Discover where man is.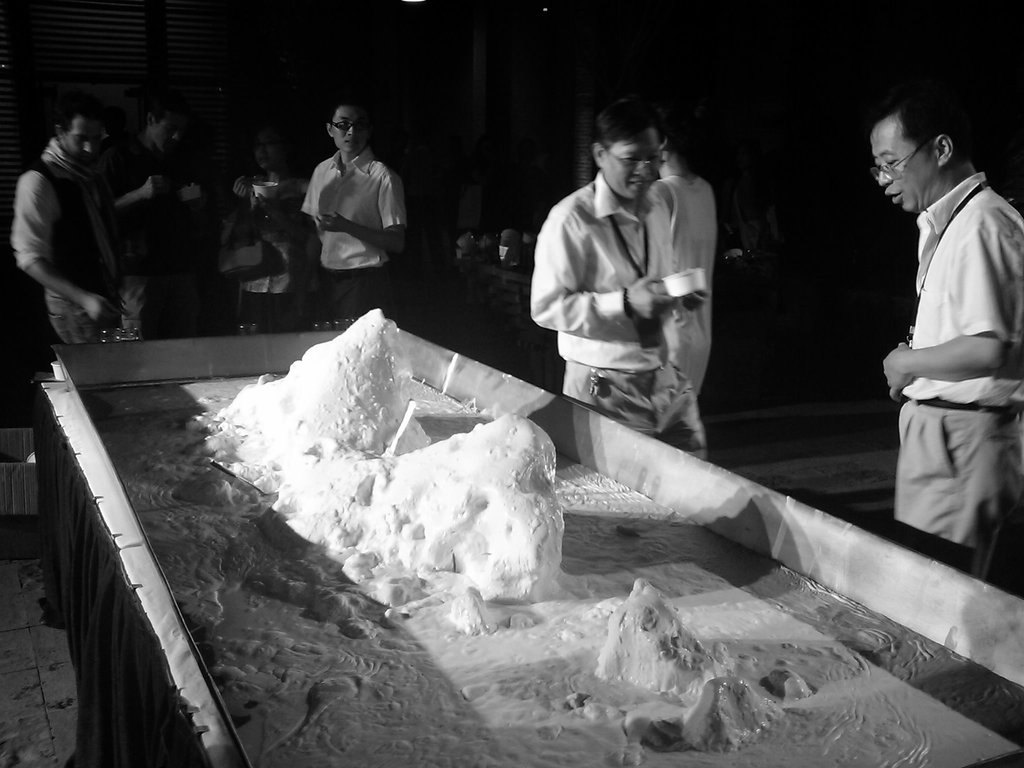
Discovered at (x1=8, y1=97, x2=127, y2=340).
